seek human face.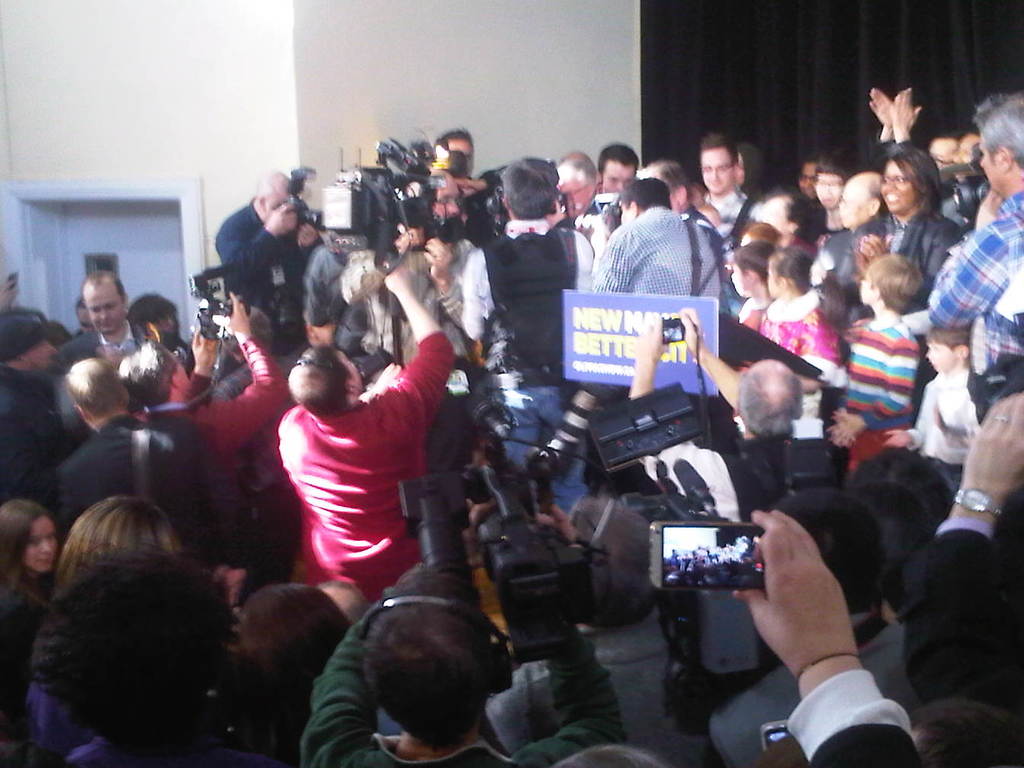
834, 187, 872, 229.
